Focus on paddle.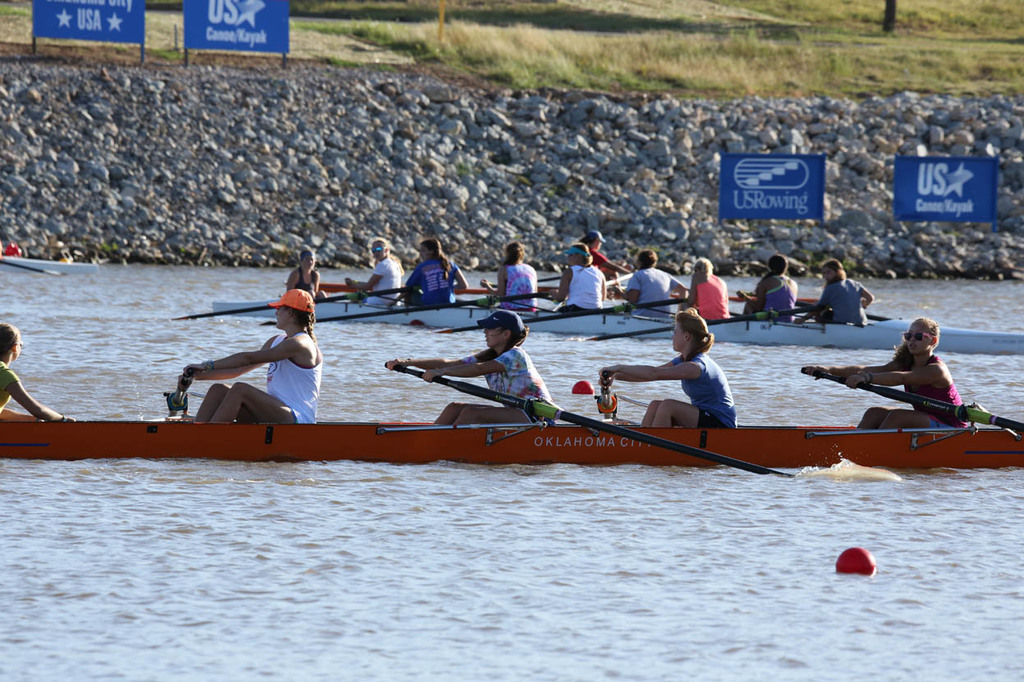
Focused at rect(169, 286, 406, 320).
